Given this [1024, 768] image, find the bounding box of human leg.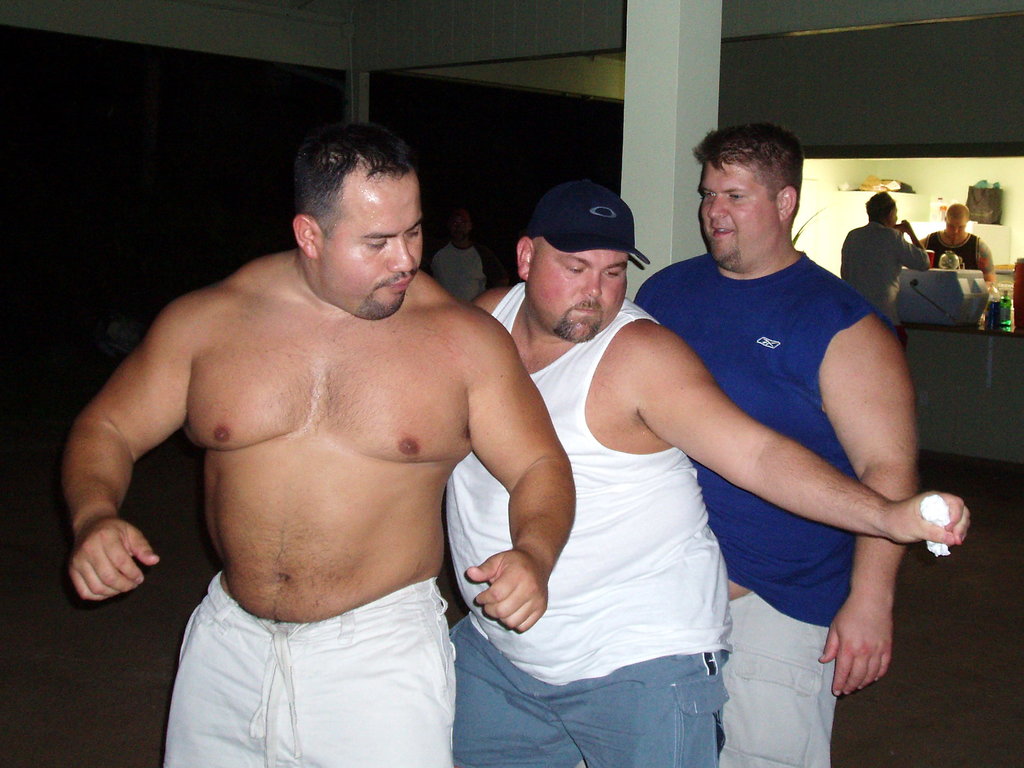
162 596 840 767.
